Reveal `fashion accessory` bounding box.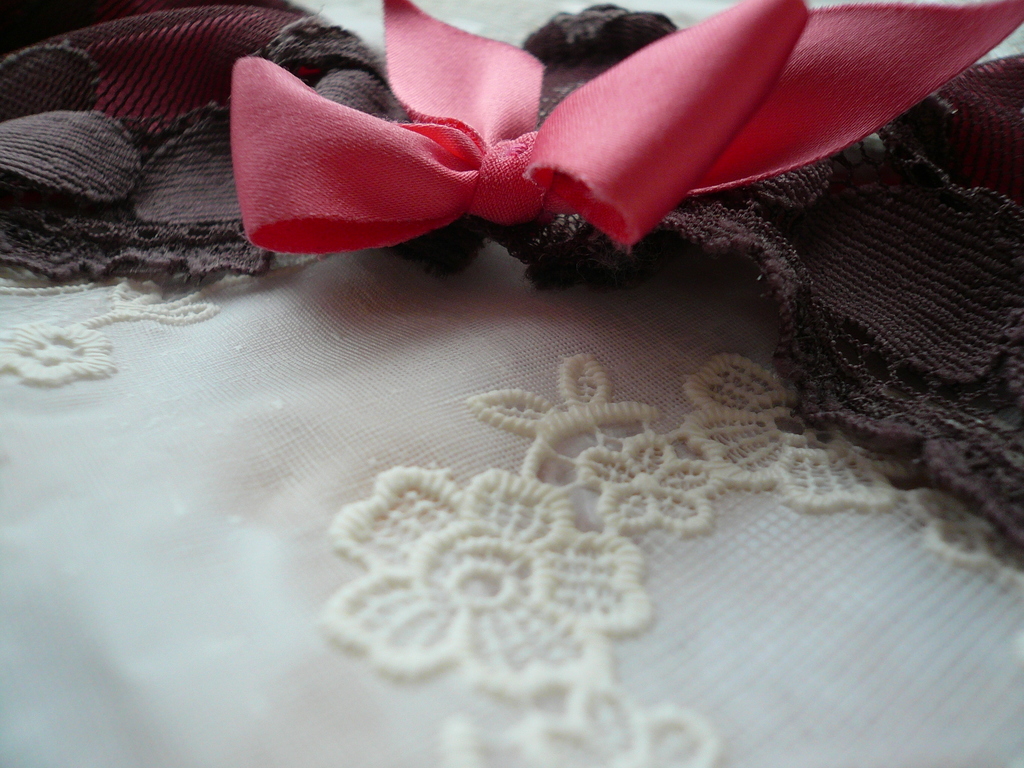
Revealed: box(0, 0, 1023, 556).
